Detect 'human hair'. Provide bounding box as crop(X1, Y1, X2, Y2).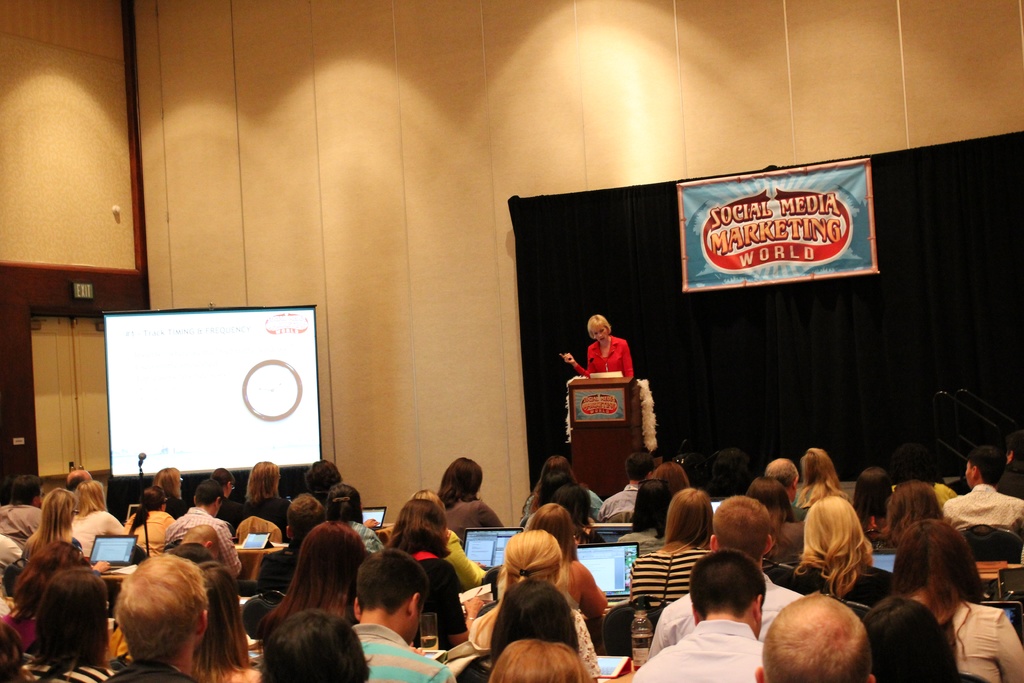
crop(286, 491, 323, 545).
